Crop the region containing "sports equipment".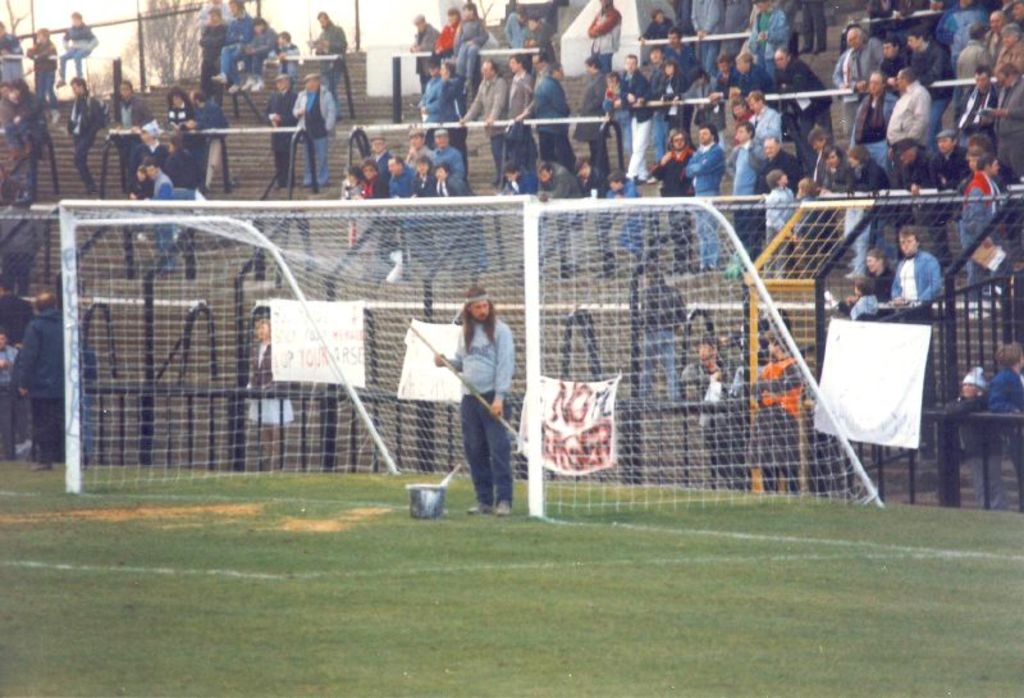
Crop region: 54:192:891:524.
